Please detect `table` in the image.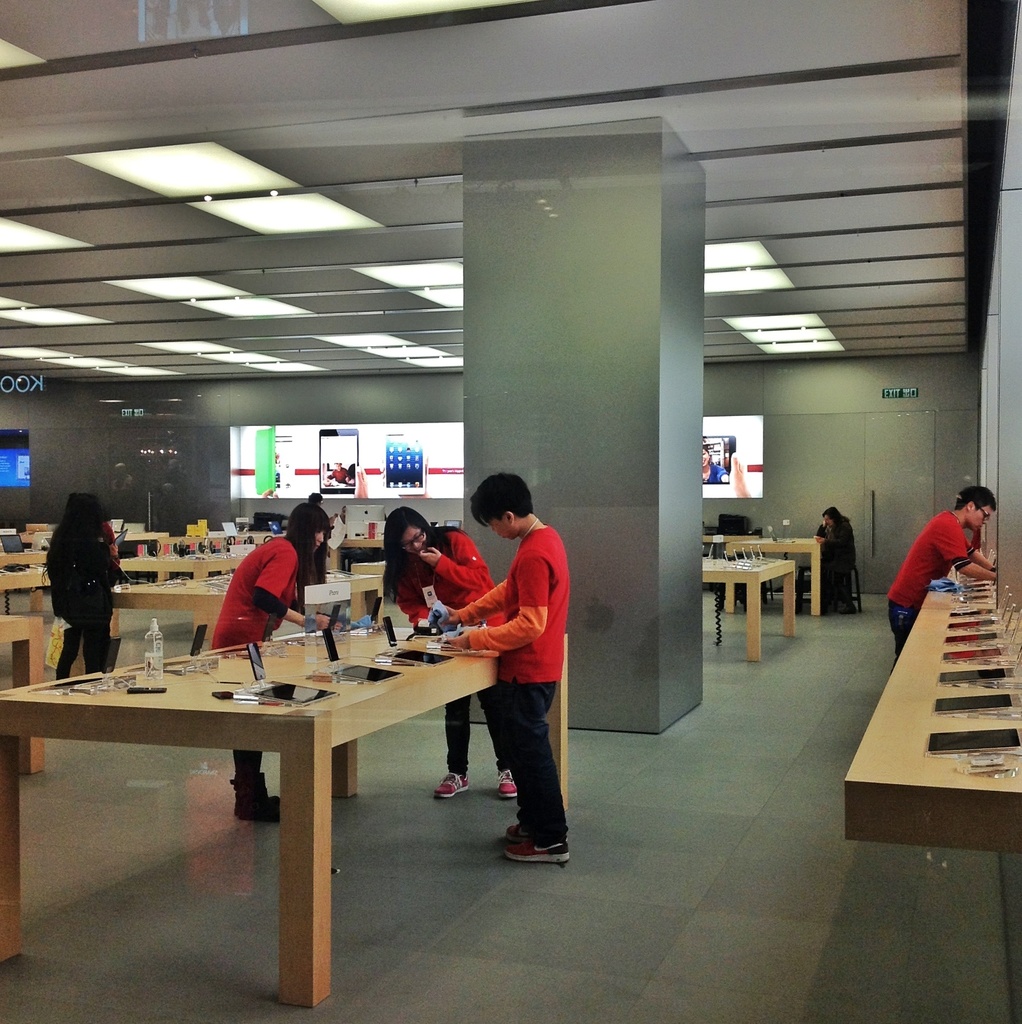
<bbox>722, 534, 825, 620</bbox>.
